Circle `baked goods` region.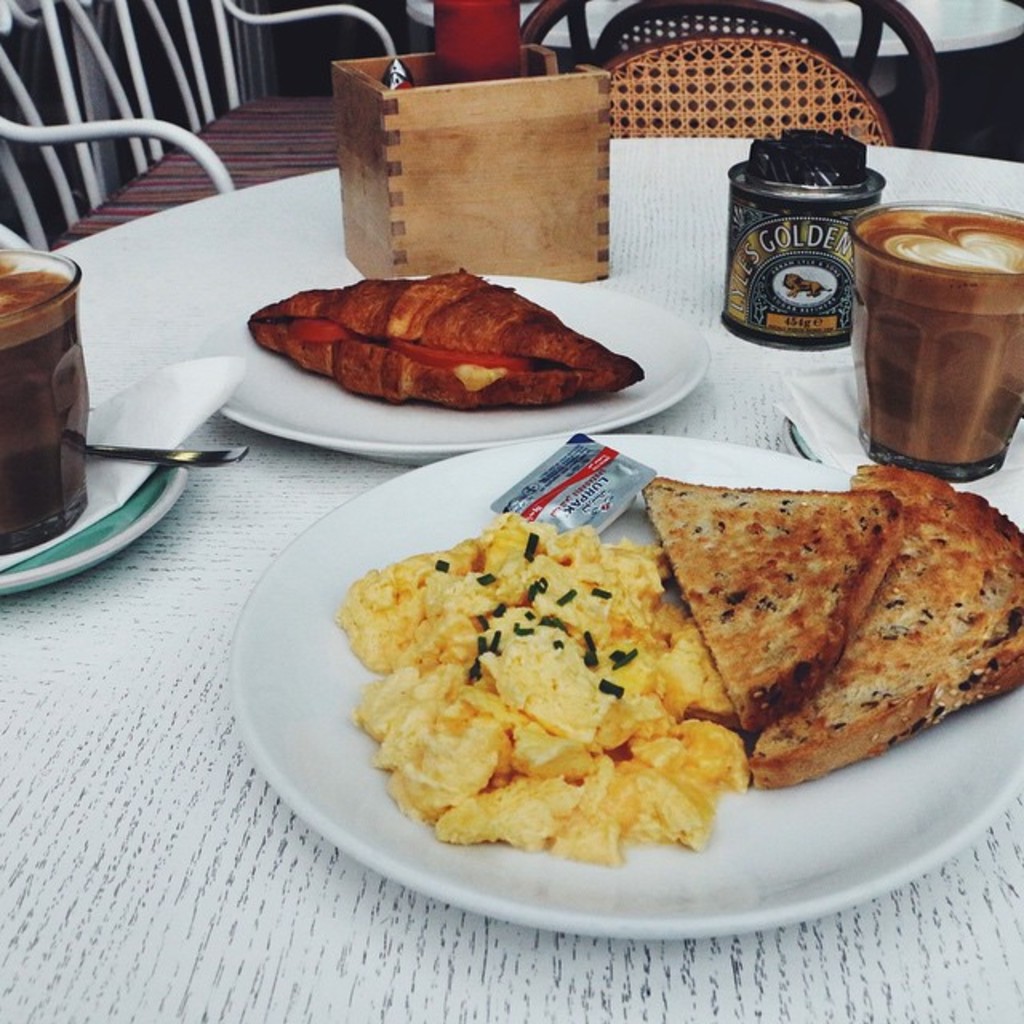
Region: Rect(358, 504, 760, 886).
